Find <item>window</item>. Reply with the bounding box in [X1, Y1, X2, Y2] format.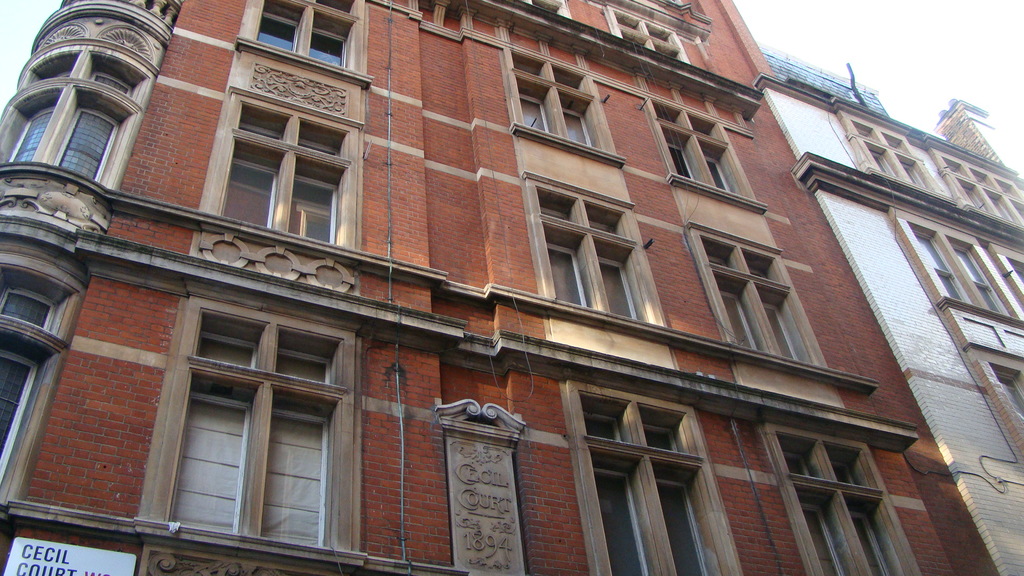
[682, 229, 831, 360].
